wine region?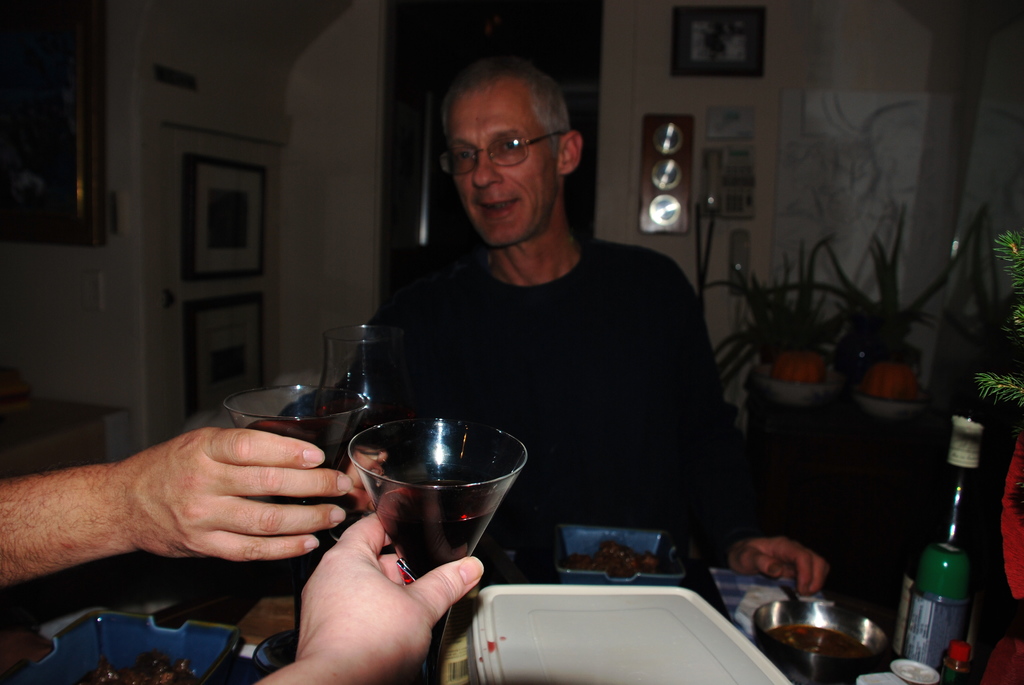
box(317, 400, 416, 445)
